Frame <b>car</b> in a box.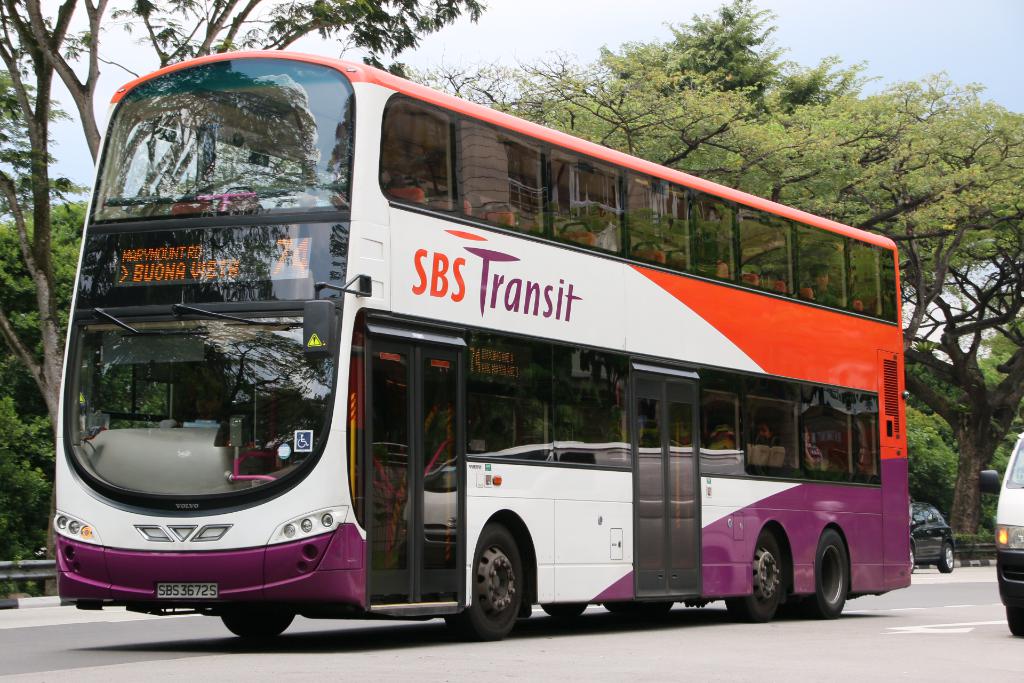
906,498,956,568.
